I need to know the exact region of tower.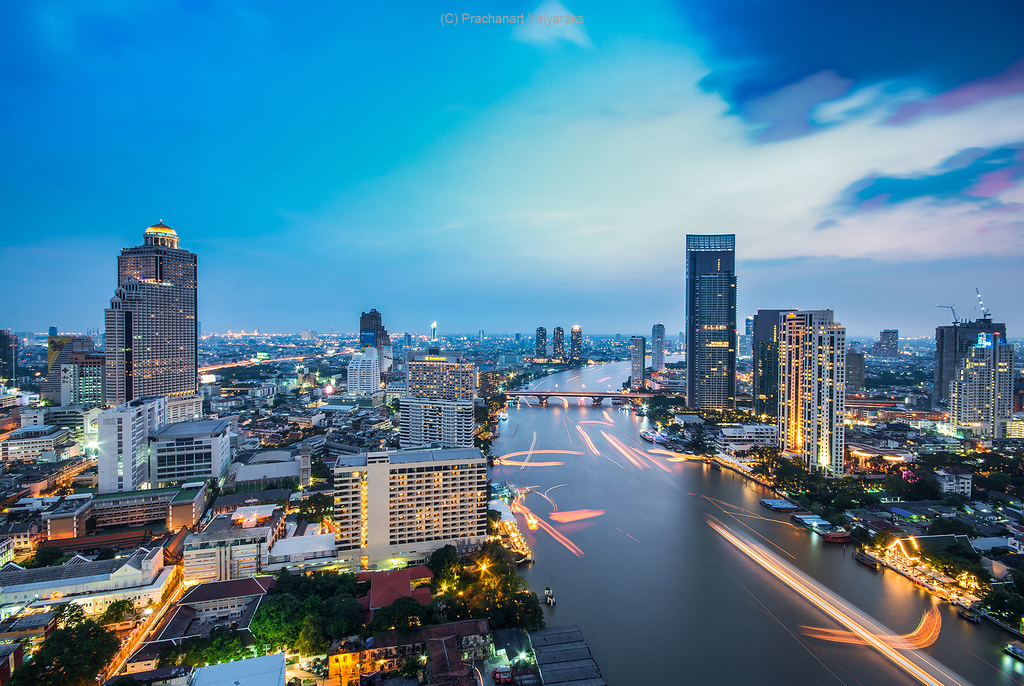
Region: 346/348/388/394.
